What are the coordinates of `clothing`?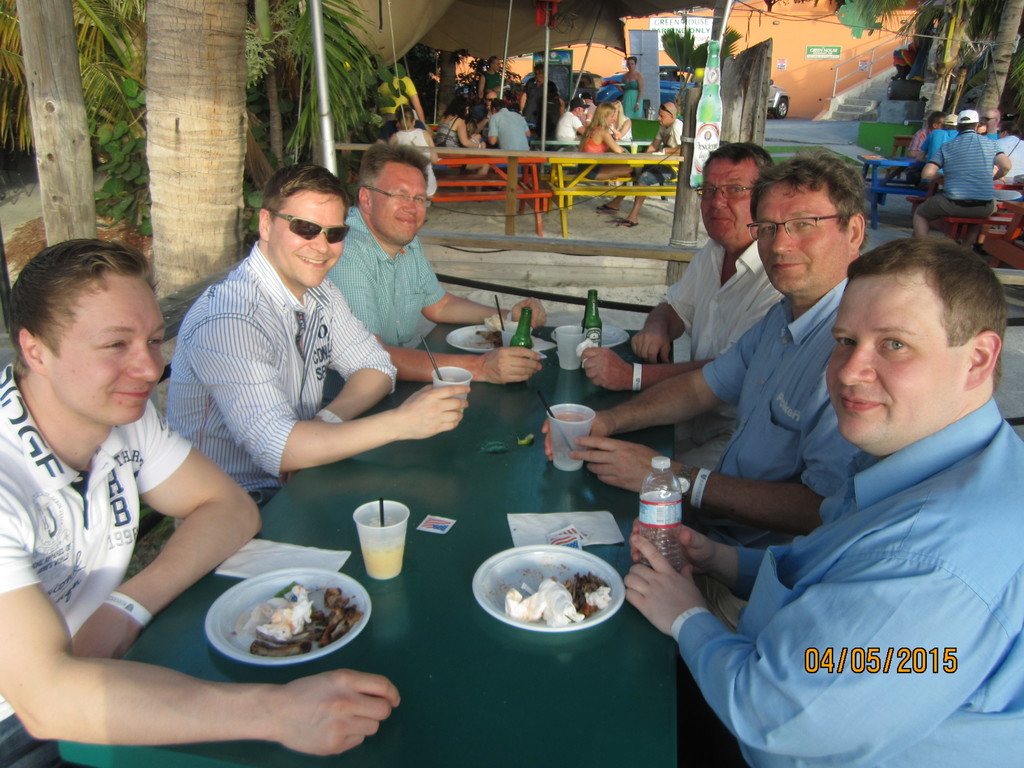
box(657, 234, 785, 458).
